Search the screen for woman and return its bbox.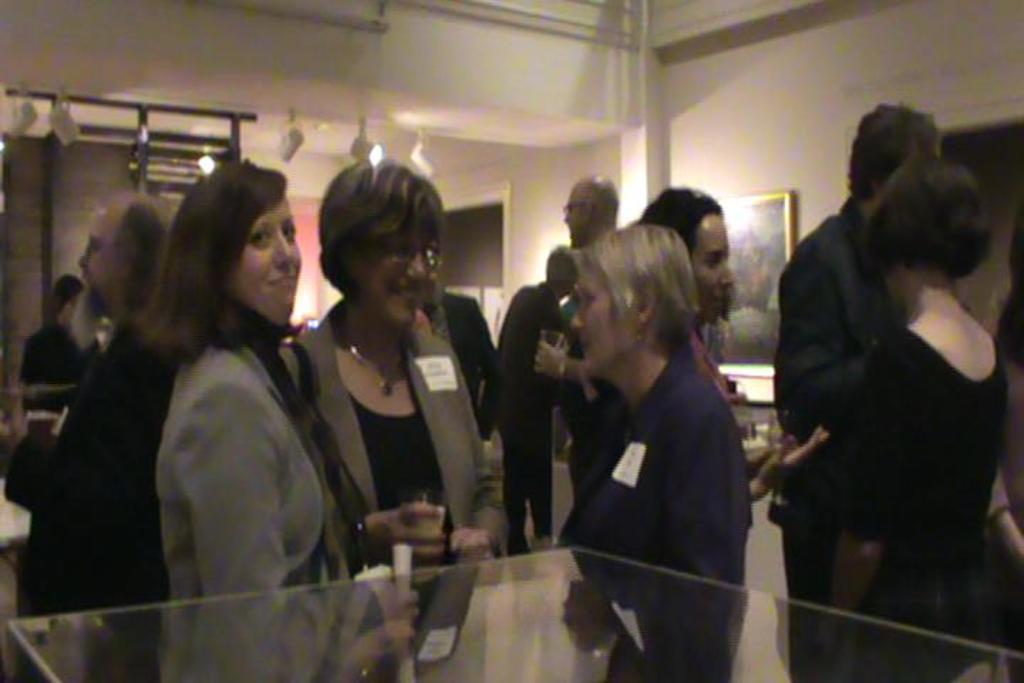
Found: [825,154,1010,642].
